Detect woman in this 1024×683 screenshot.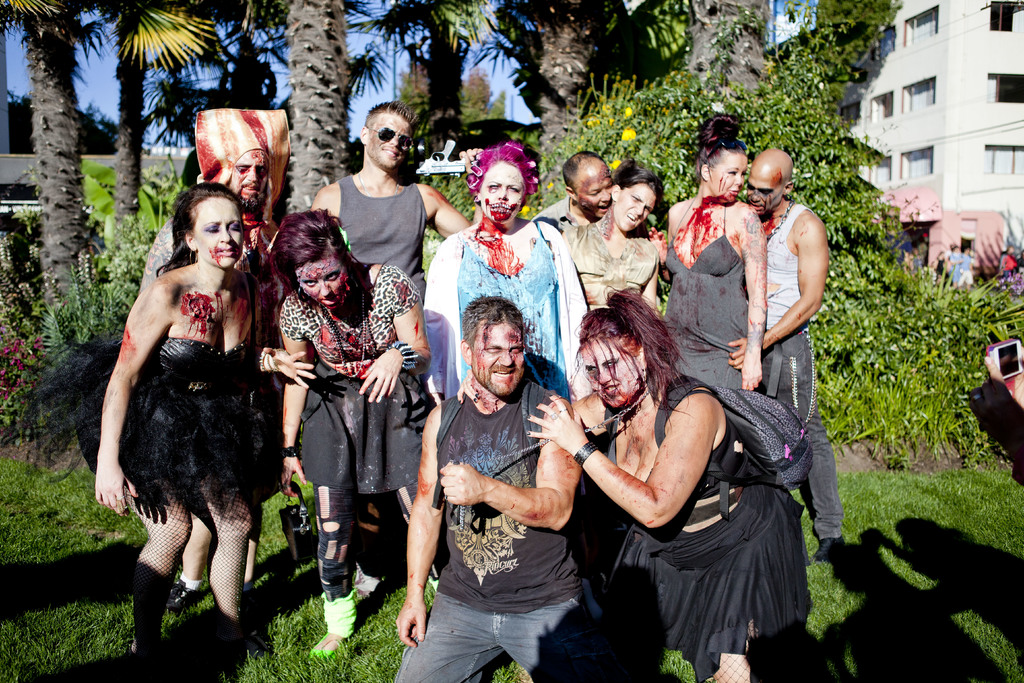
Detection: (left=561, top=156, right=660, bottom=541).
